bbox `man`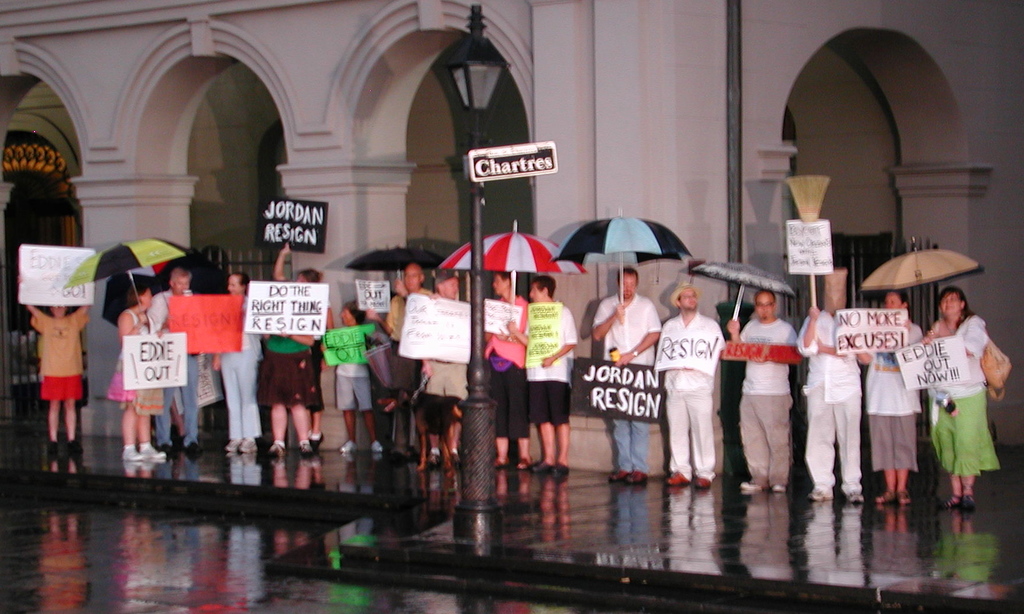
l=726, t=291, r=797, b=501
